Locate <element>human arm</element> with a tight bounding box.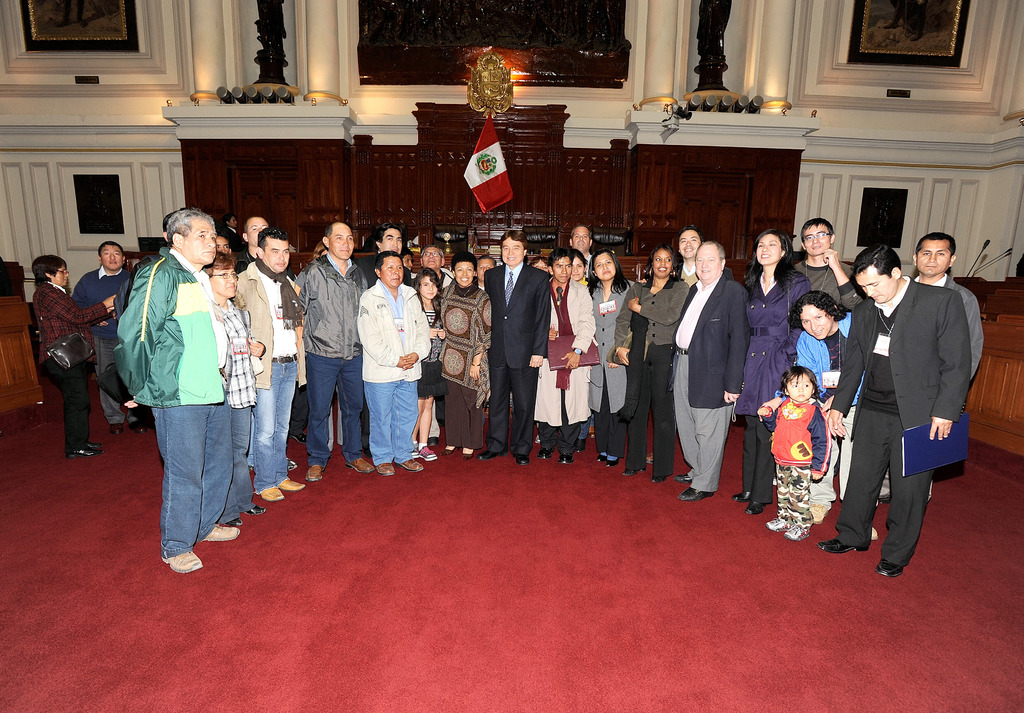
[left=611, top=282, right=636, bottom=364].
